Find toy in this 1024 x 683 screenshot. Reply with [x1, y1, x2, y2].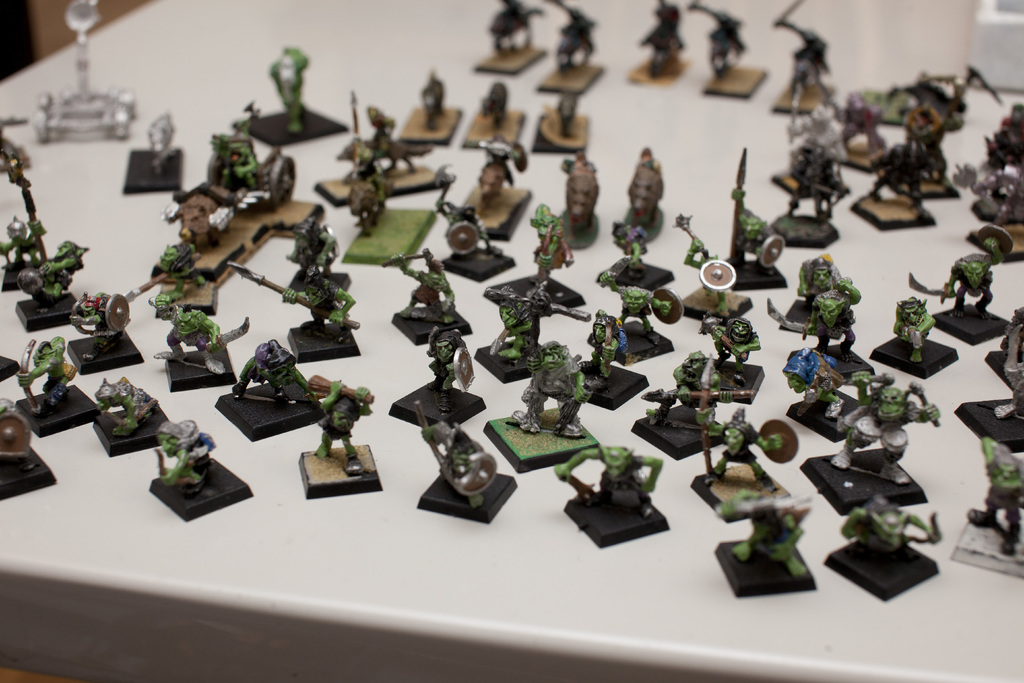
[982, 101, 1023, 160].
